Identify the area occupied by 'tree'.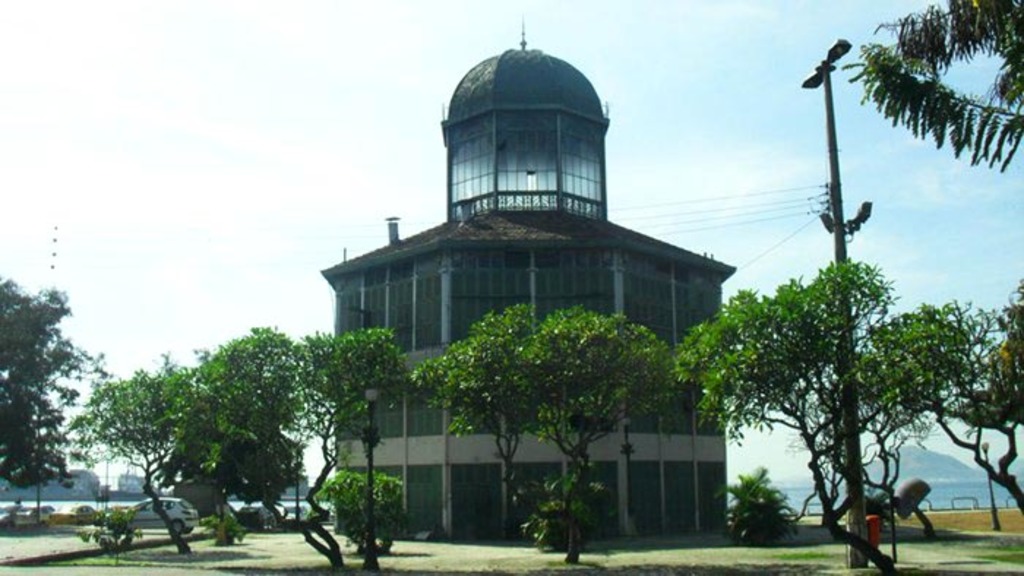
Area: bbox=[63, 352, 255, 553].
